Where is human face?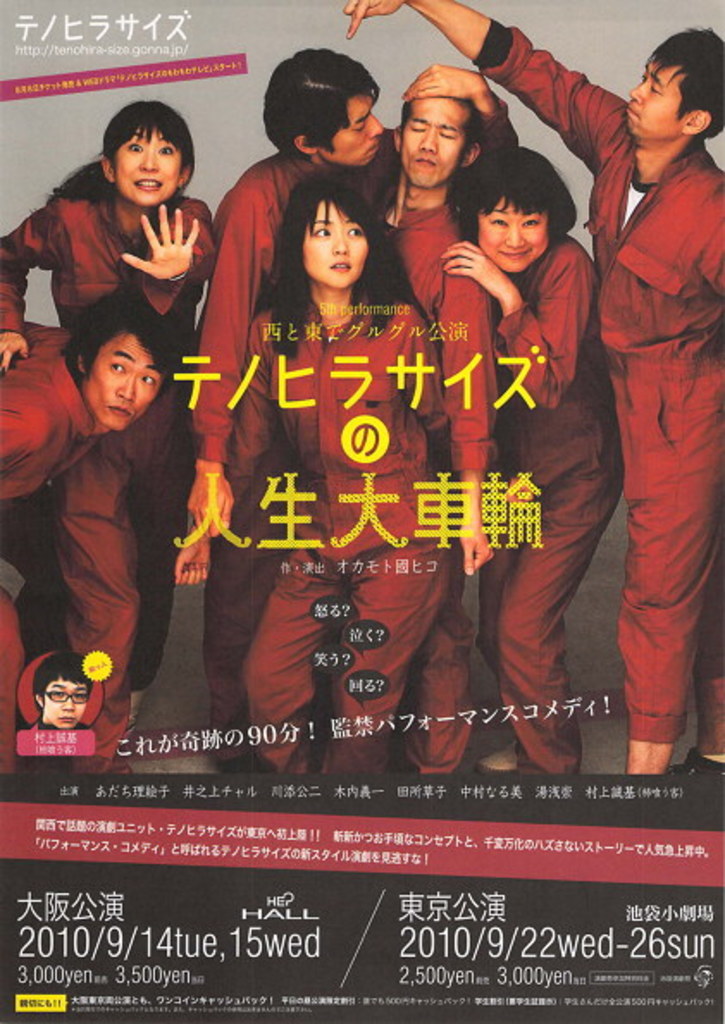
[left=296, top=198, right=365, bottom=286].
